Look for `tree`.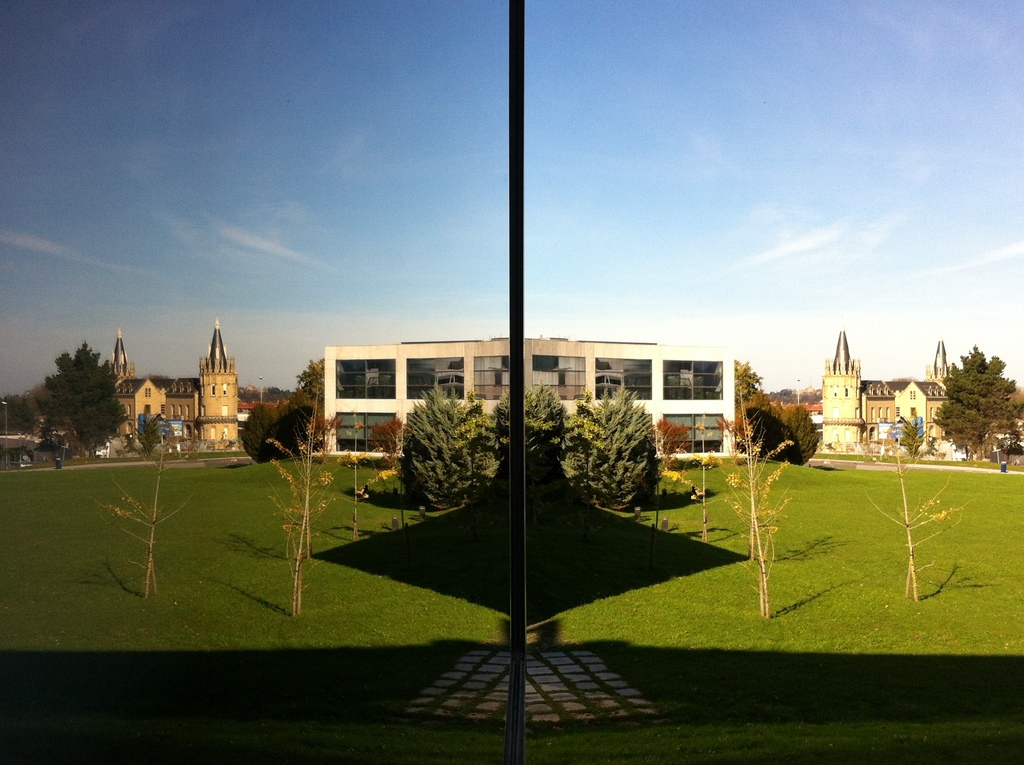
Found: bbox=(899, 413, 930, 458).
